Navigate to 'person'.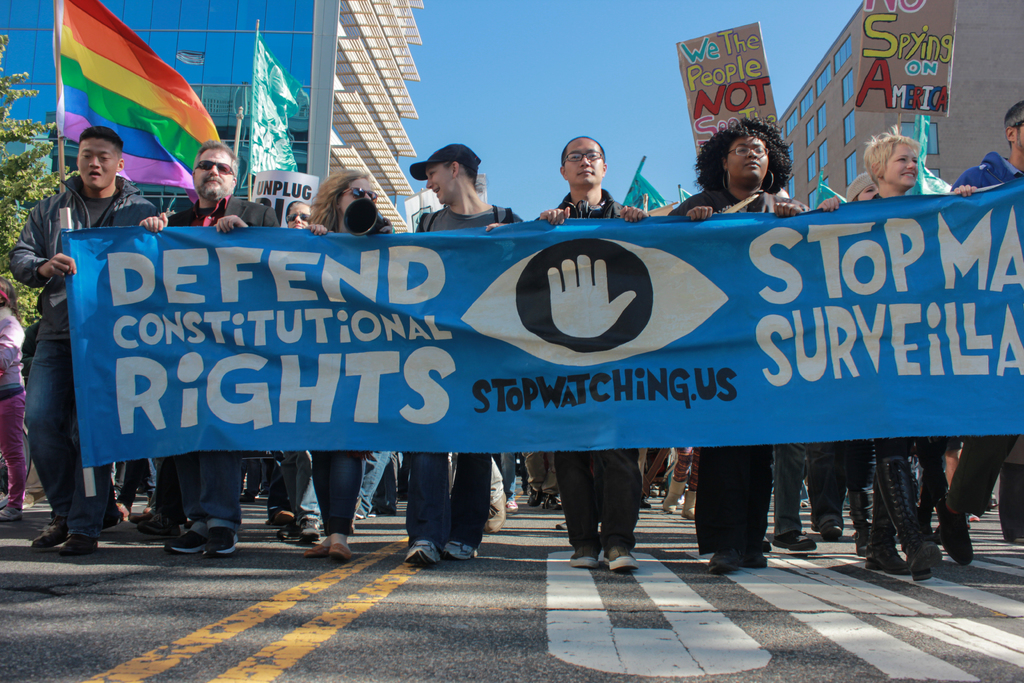
Navigation target: <region>950, 98, 1023, 551</region>.
